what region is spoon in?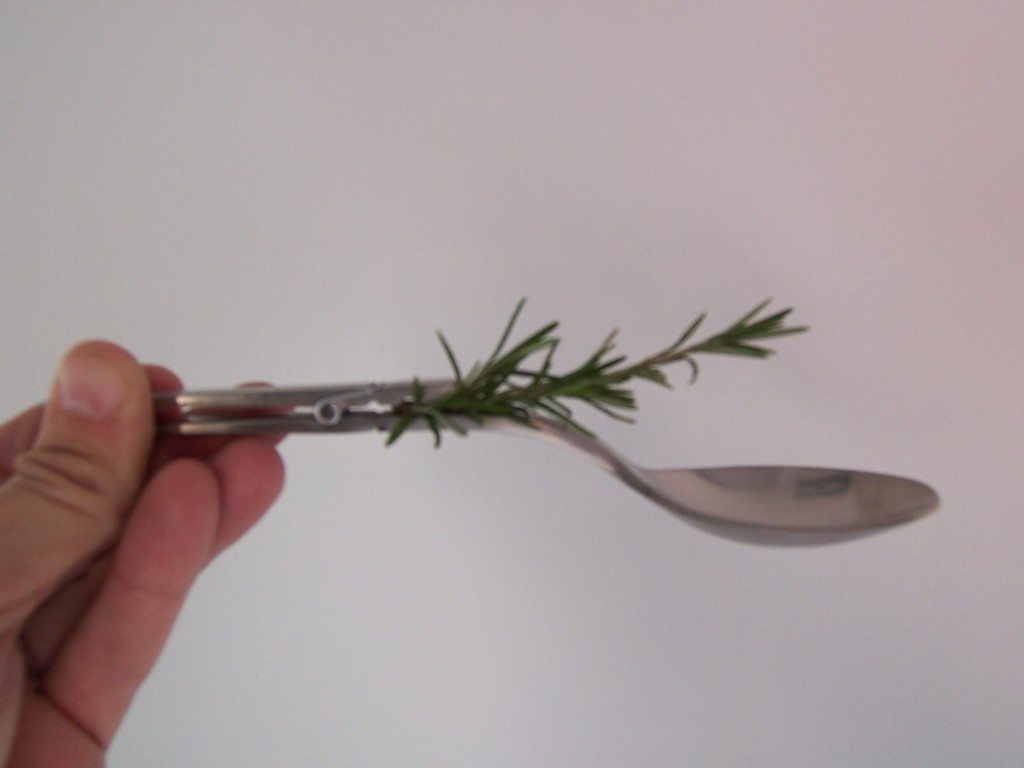
{"left": 152, "top": 374, "right": 940, "bottom": 549}.
